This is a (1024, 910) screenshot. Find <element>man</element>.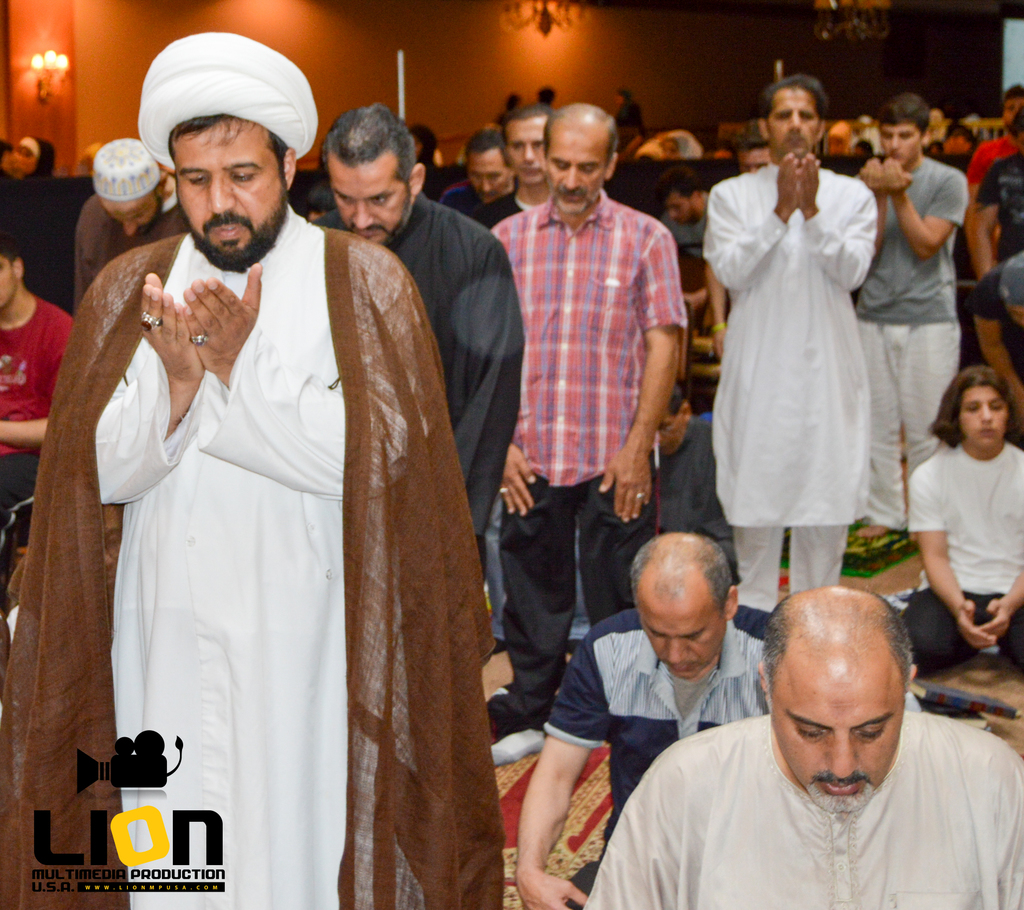
Bounding box: bbox=(657, 163, 714, 319).
